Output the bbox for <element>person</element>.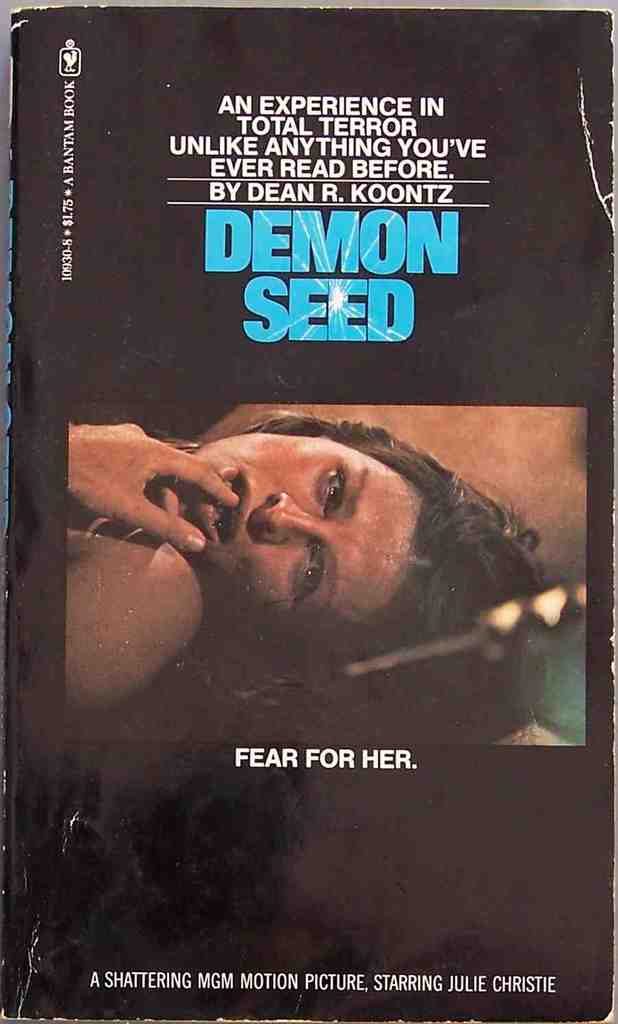
{"left": 88, "top": 410, "right": 532, "bottom": 720}.
